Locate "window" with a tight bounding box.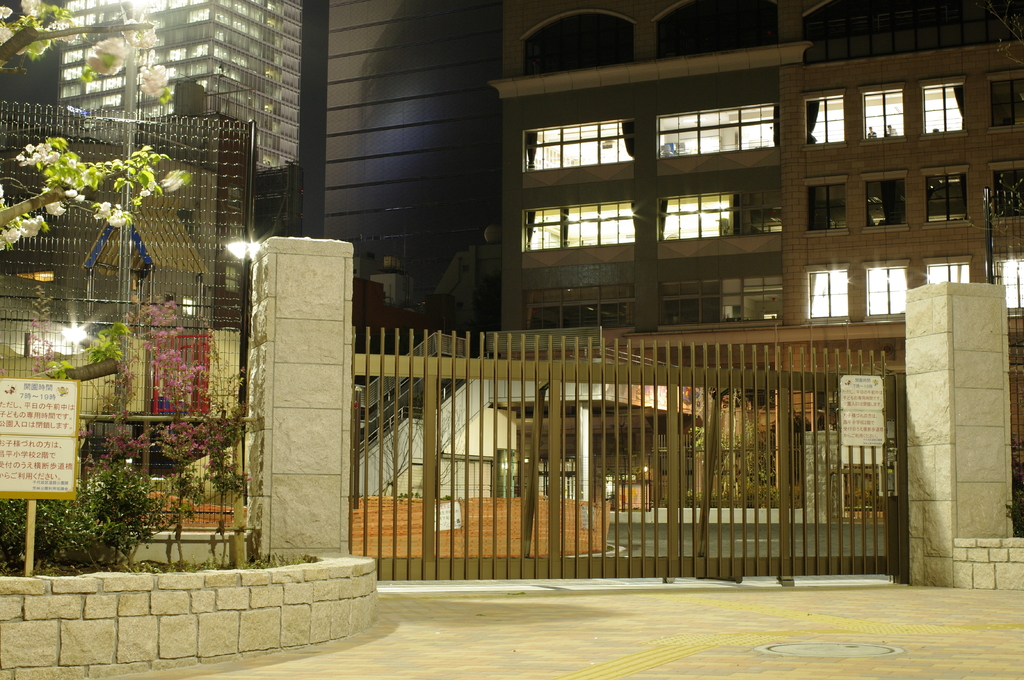
box=[924, 80, 966, 135].
